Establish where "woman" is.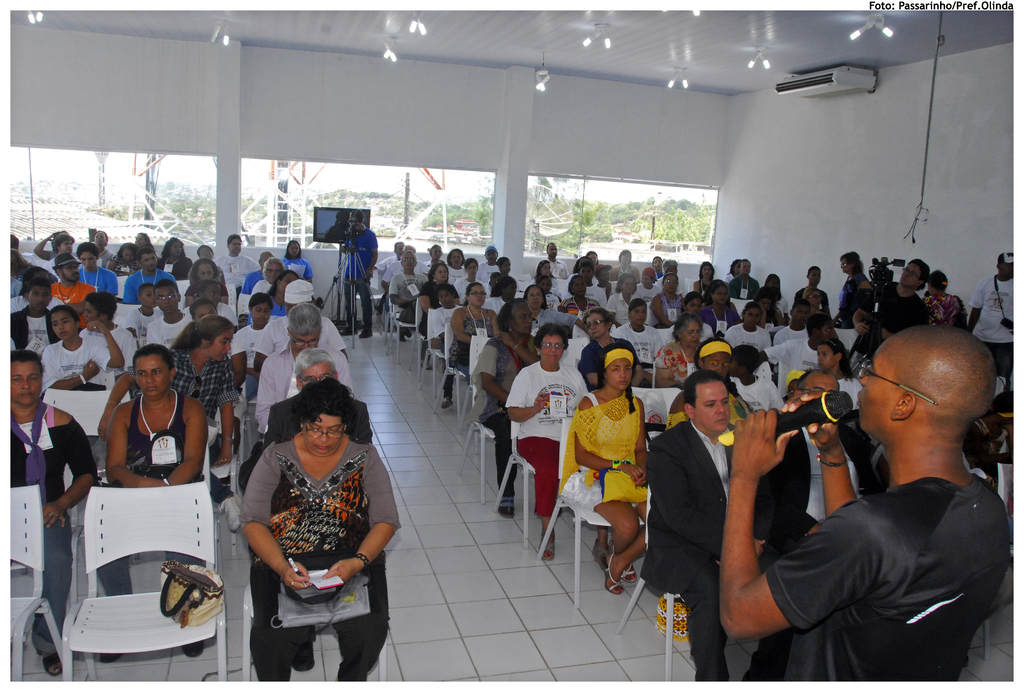
Established at x1=648 y1=273 x2=684 y2=323.
